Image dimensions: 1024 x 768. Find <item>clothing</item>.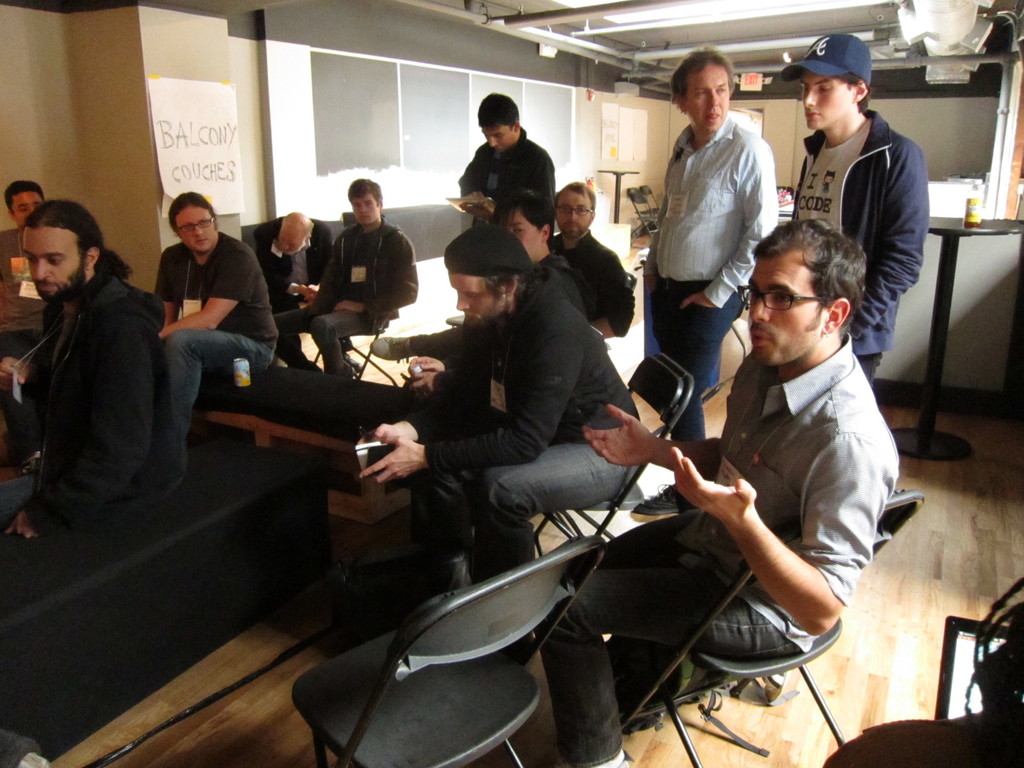
left=461, top=118, right=556, bottom=225.
